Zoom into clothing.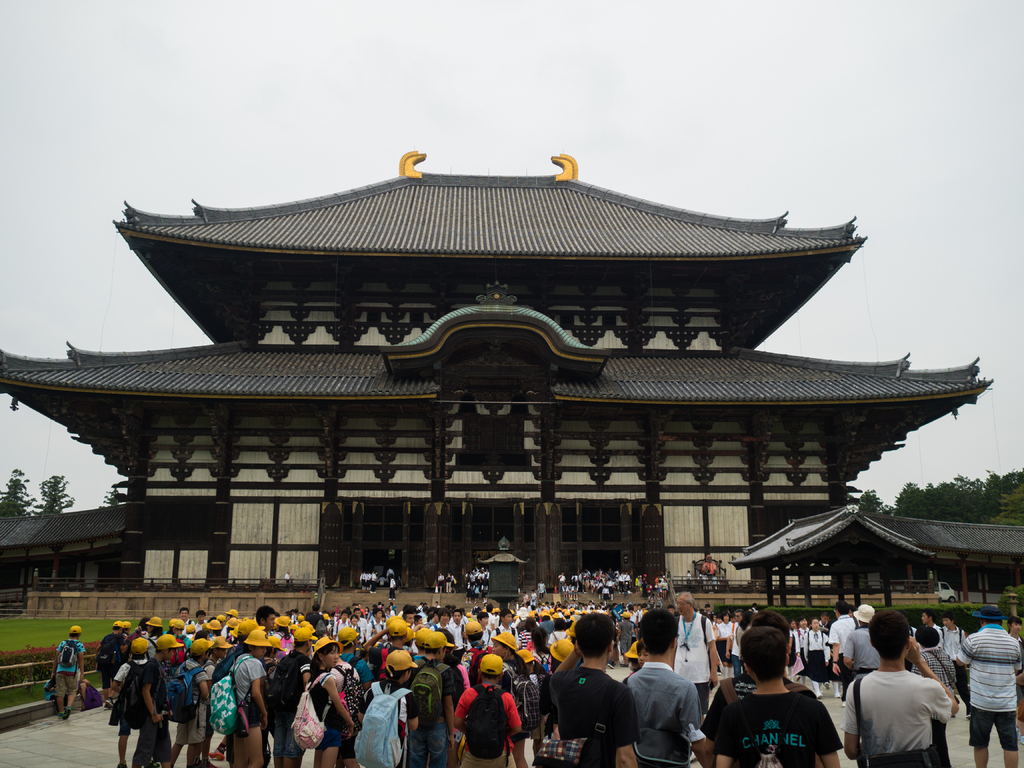
Zoom target: 268, 647, 317, 760.
